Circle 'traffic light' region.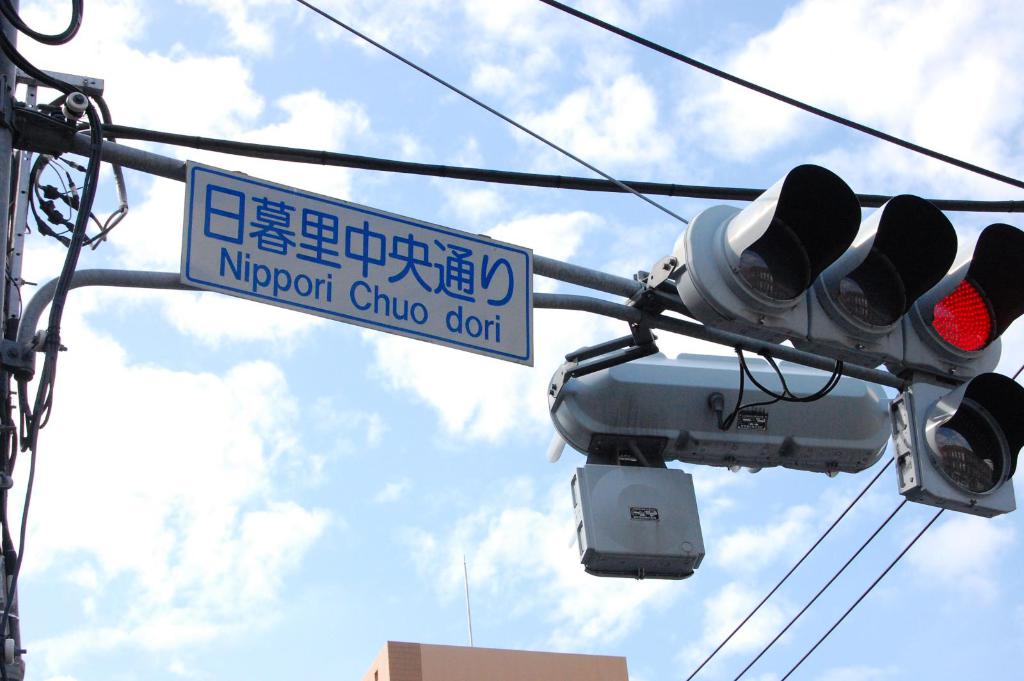
Region: l=670, t=163, r=1023, b=513.
